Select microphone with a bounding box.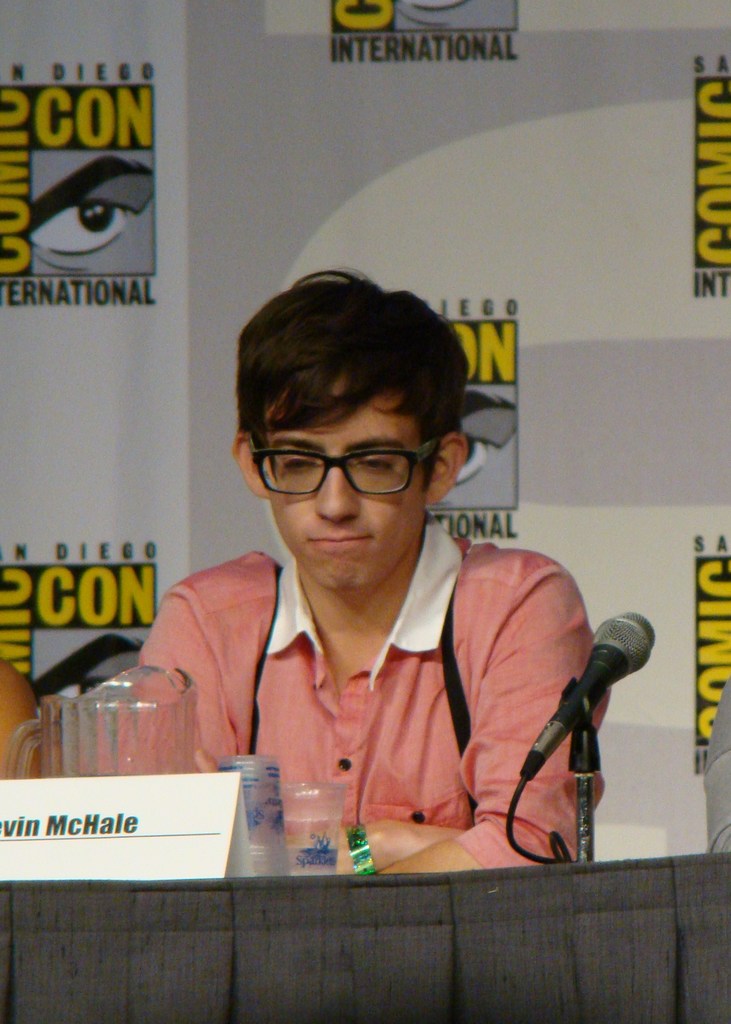
(513,605,671,783).
